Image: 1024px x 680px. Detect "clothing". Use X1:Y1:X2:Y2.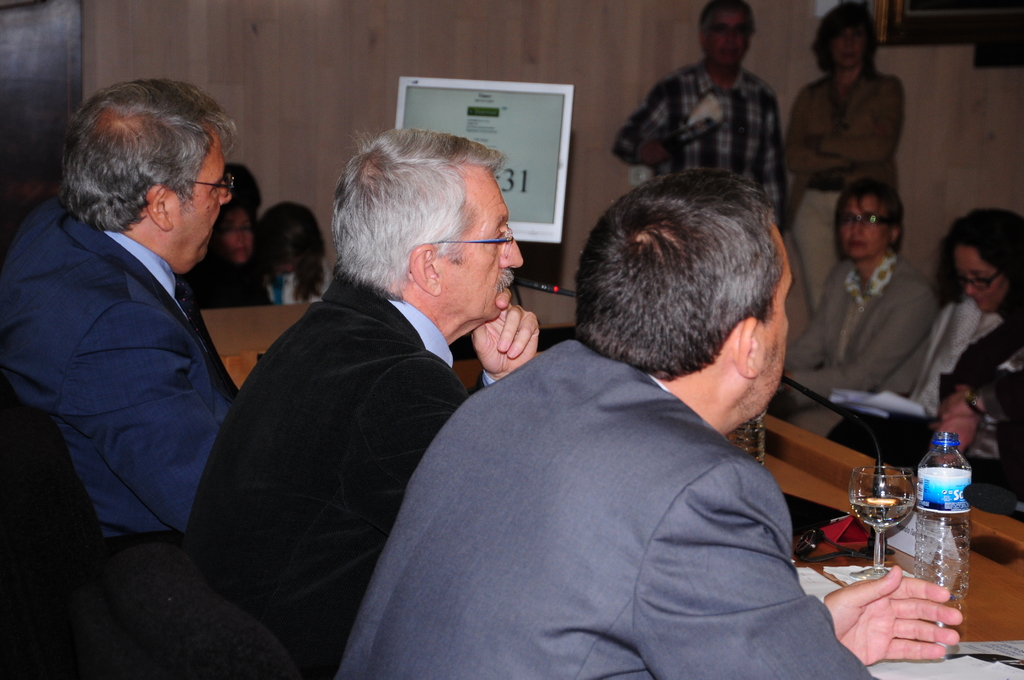
614:61:786:231.
